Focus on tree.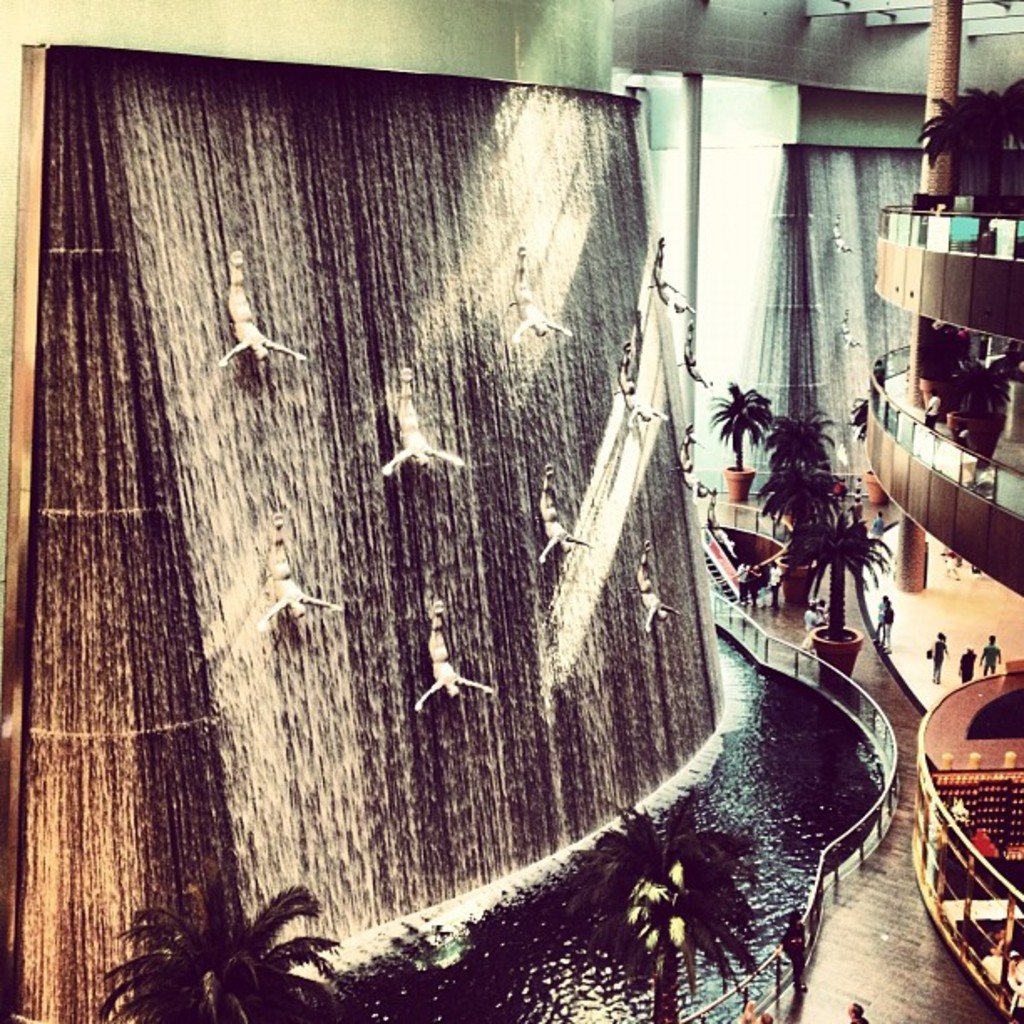
Focused at x1=571, y1=785, x2=775, y2=1022.
